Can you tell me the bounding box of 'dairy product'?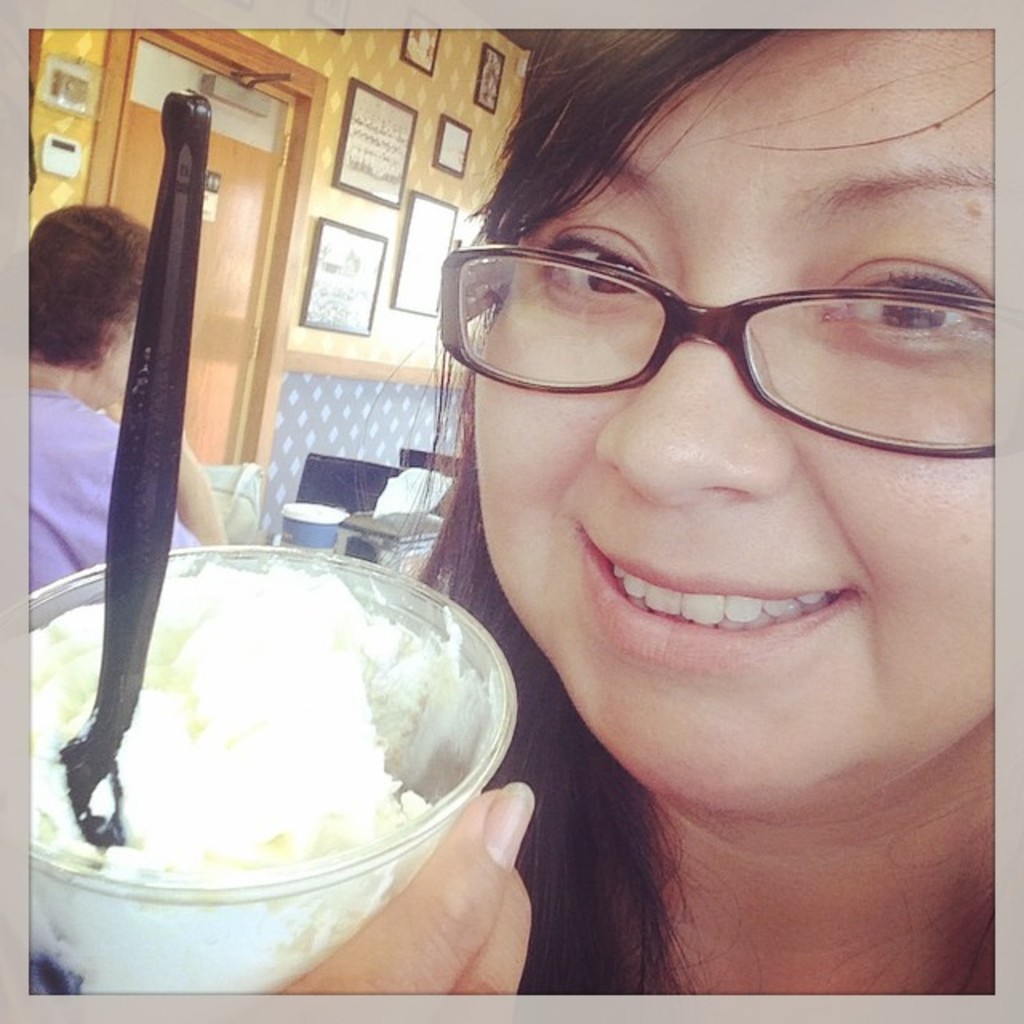
51/408/483/923.
